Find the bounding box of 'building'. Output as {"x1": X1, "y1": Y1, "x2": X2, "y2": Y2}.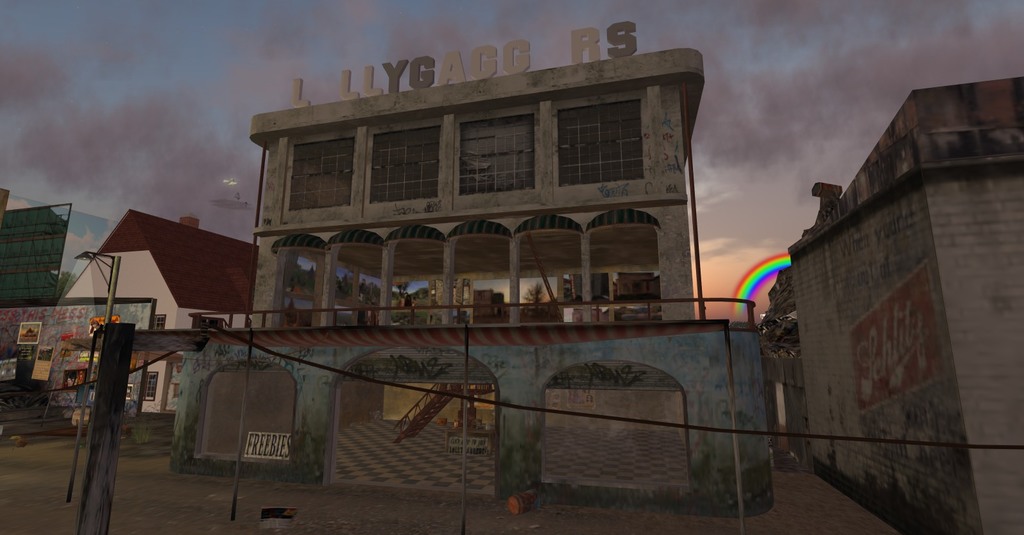
{"x1": 171, "y1": 19, "x2": 778, "y2": 518}.
